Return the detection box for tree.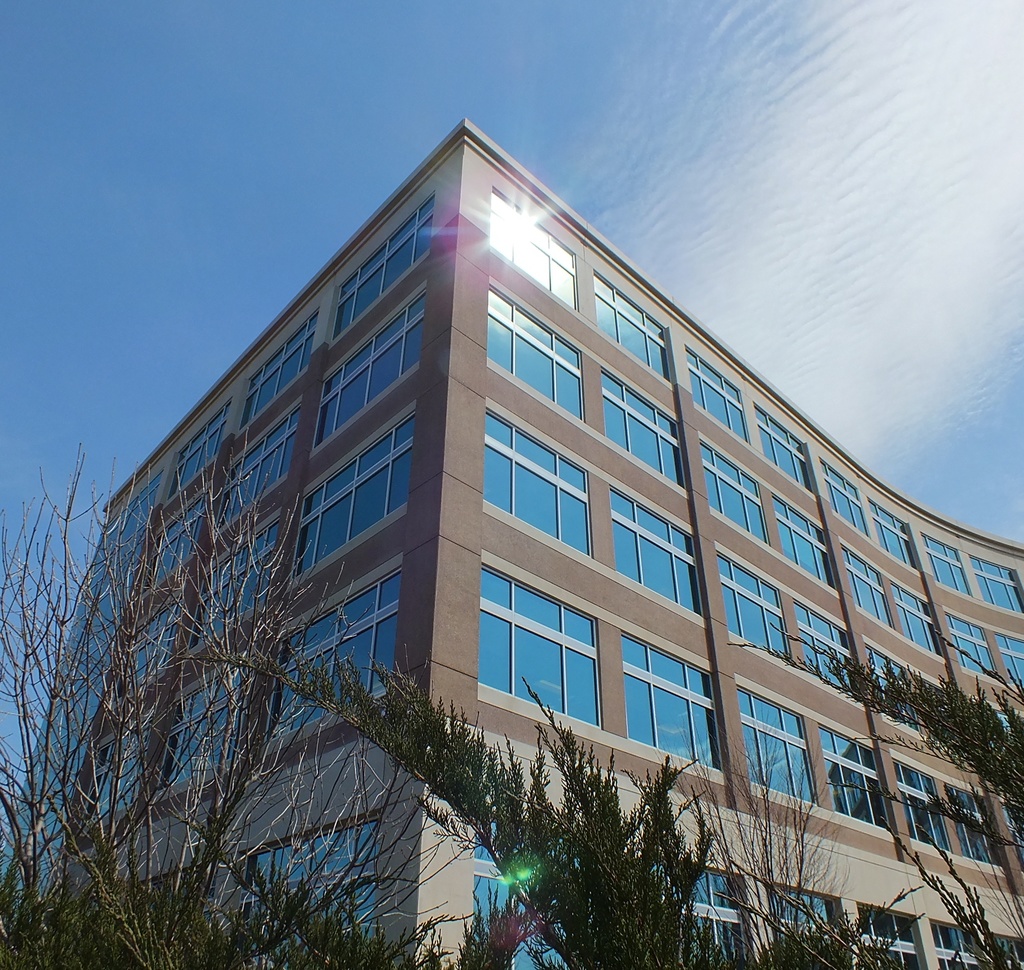
781:617:1023:869.
